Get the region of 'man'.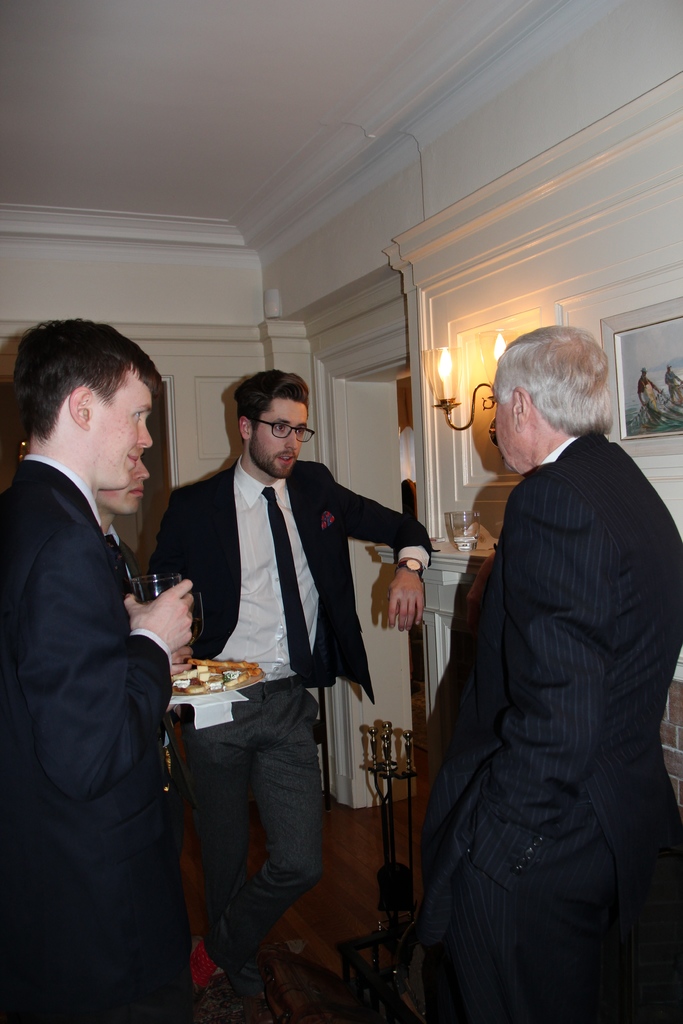
rect(0, 310, 192, 1023).
